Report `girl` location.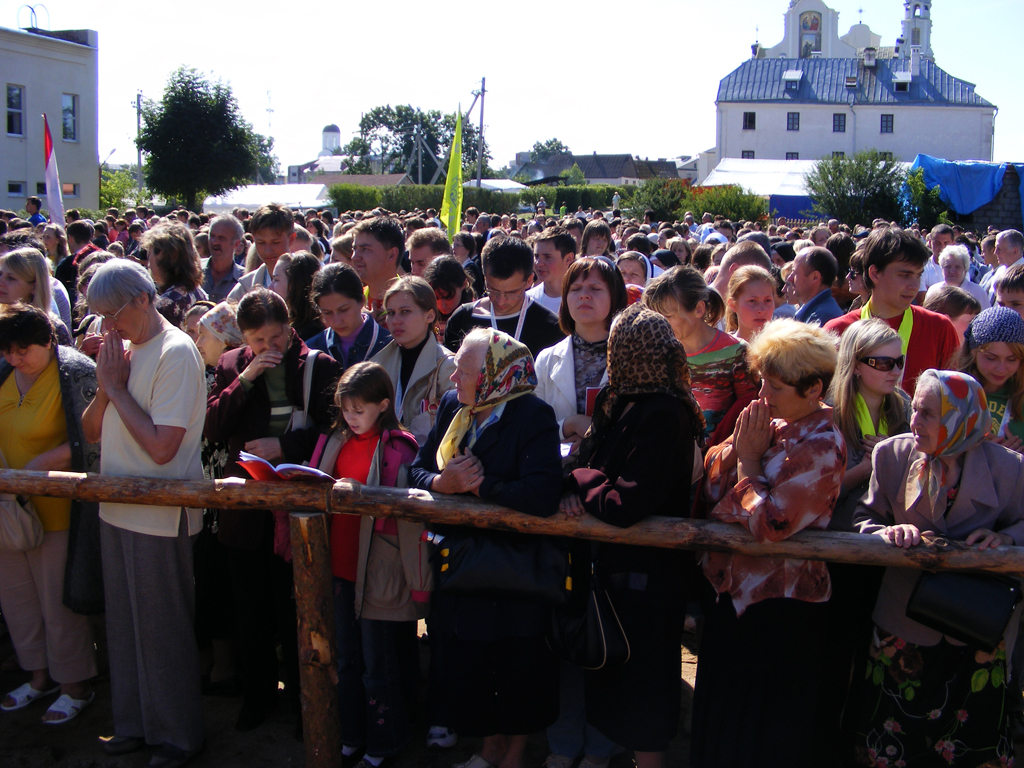
Report: [307, 369, 432, 767].
